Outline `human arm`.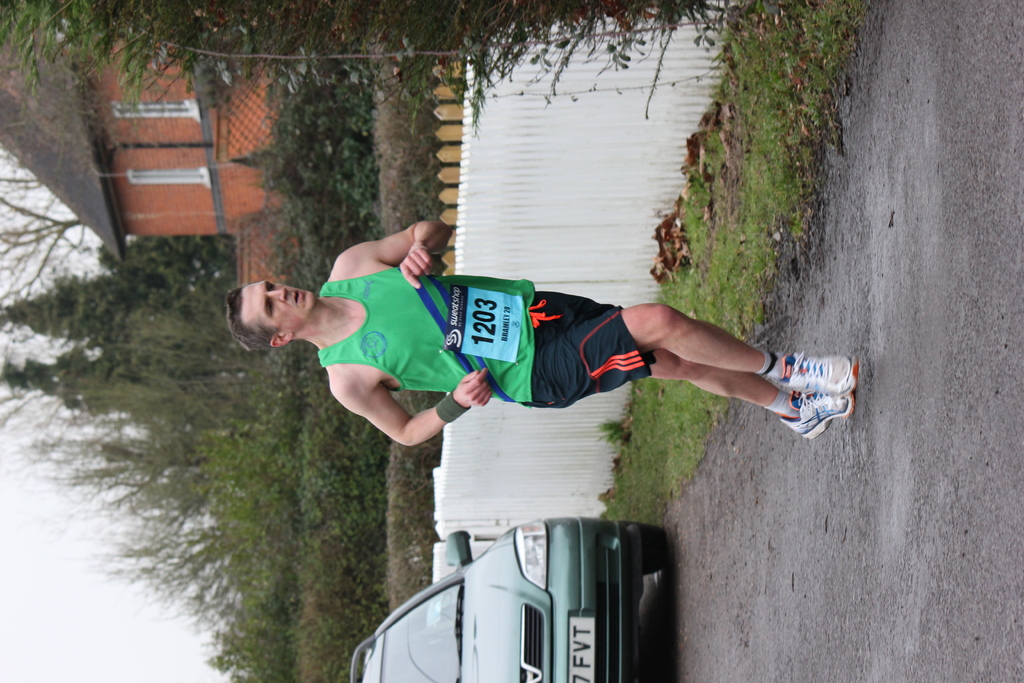
Outline: <bbox>322, 361, 496, 457</bbox>.
